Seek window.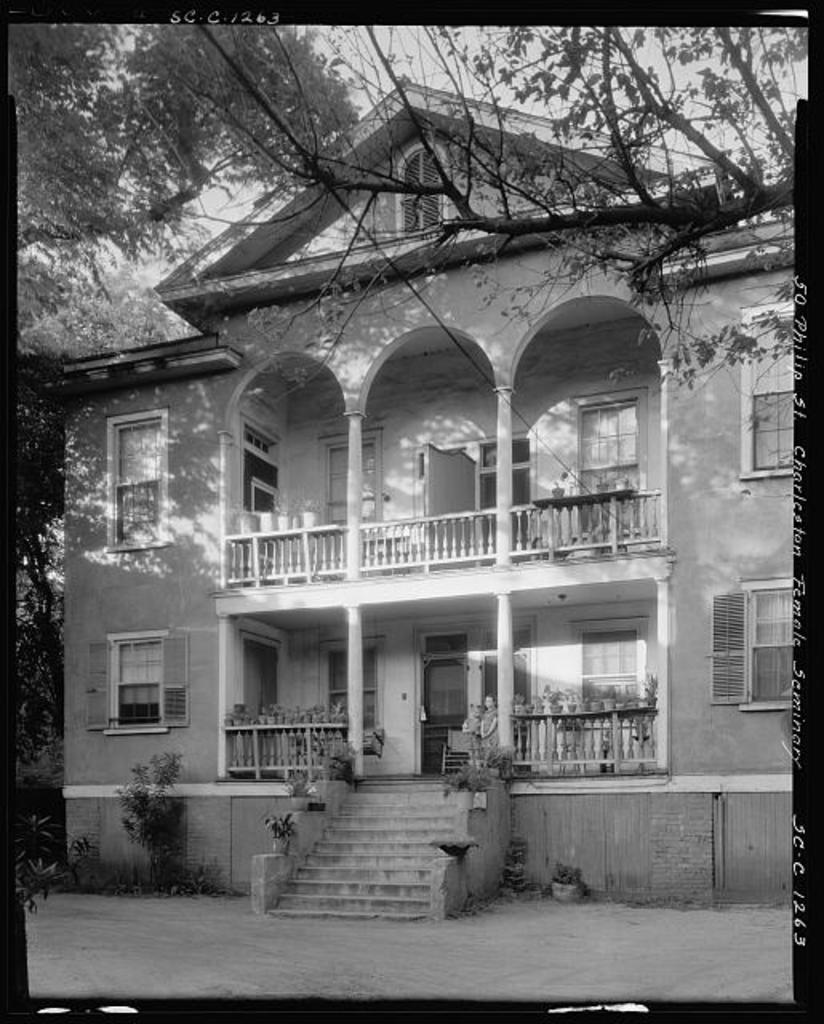
314/643/381/754.
